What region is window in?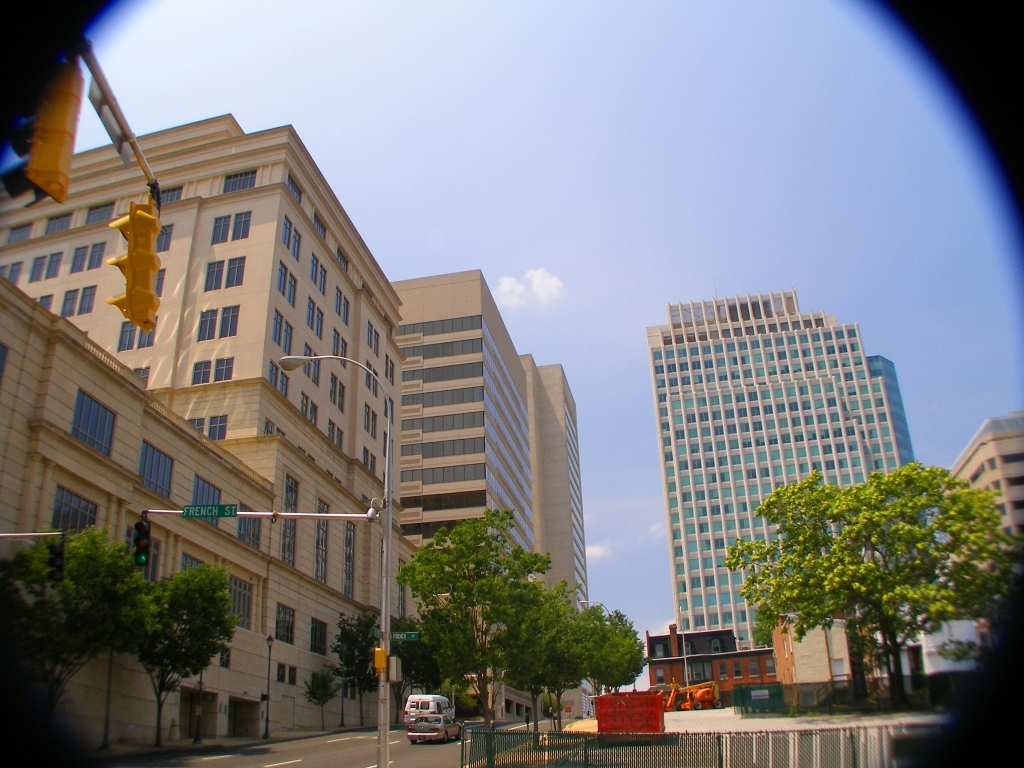
select_region(55, 492, 94, 540).
